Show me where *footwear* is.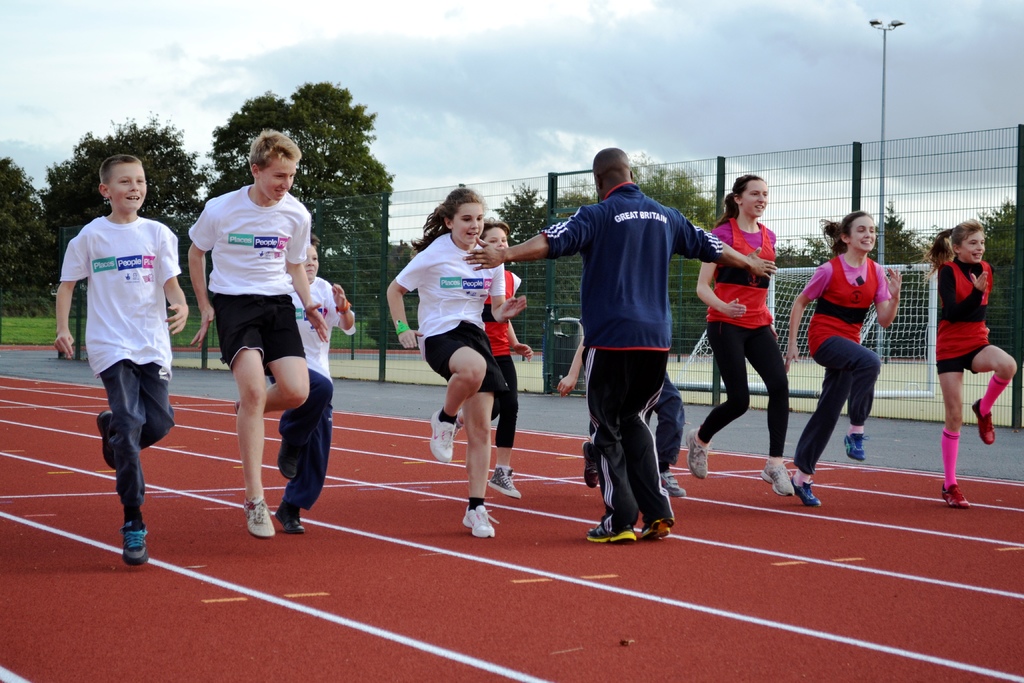
*footwear* is at select_region(122, 502, 155, 561).
